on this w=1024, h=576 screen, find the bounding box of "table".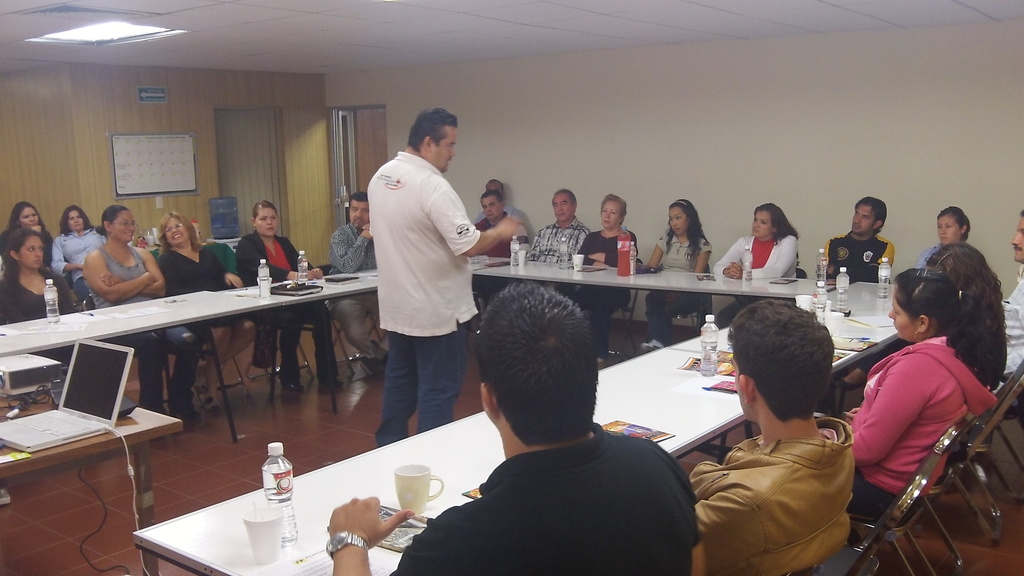
Bounding box: {"left": 458, "top": 254, "right": 829, "bottom": 347}.
